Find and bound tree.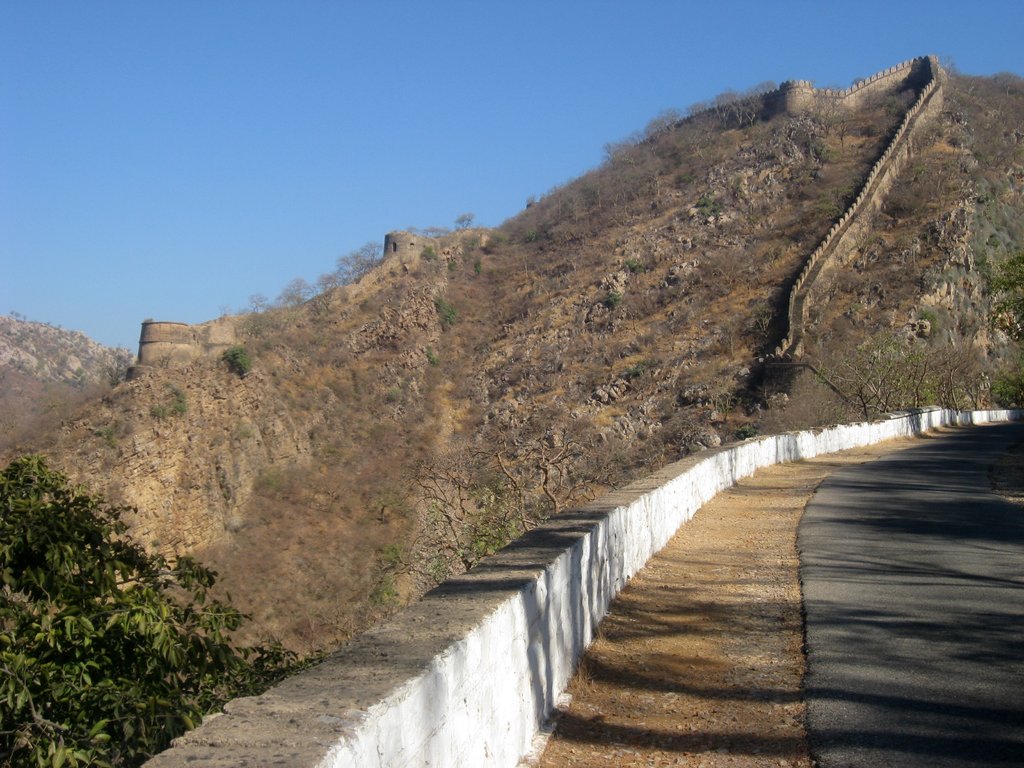
Bound: 418/248/438/262.
